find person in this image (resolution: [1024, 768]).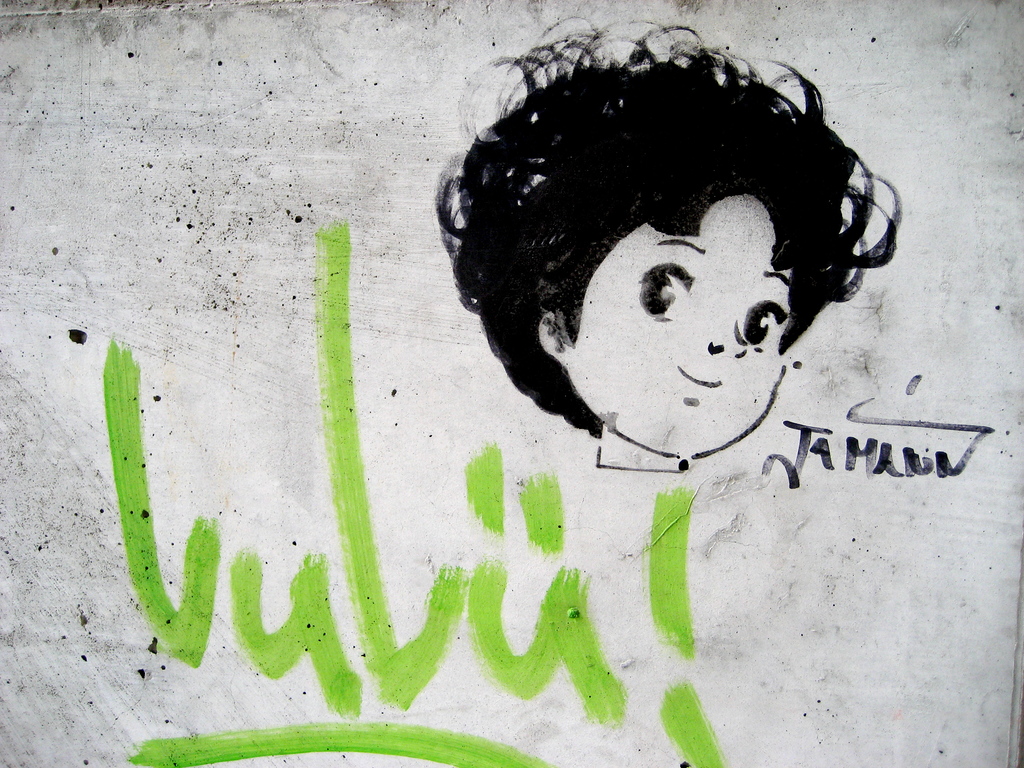
(447,77,905,513).
